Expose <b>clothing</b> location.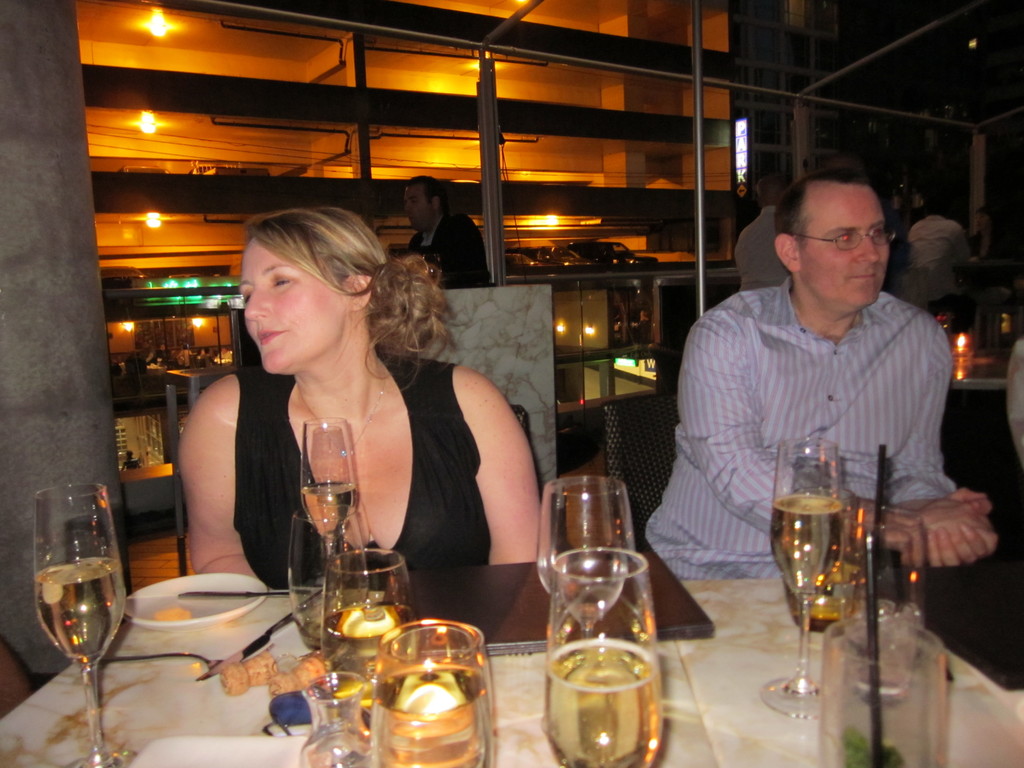
Exposed at [left=728, top=200, right=786, bottom=291].
